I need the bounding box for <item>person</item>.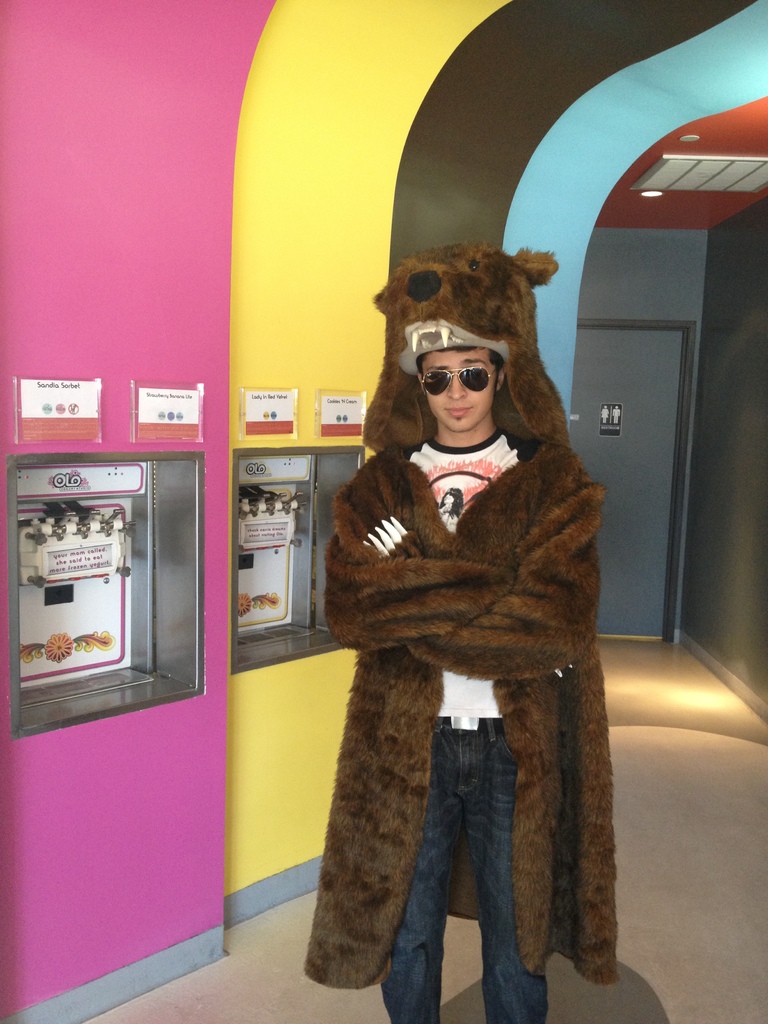
Here it is: <bbox>292, 202, 623, 993</bbox>.
